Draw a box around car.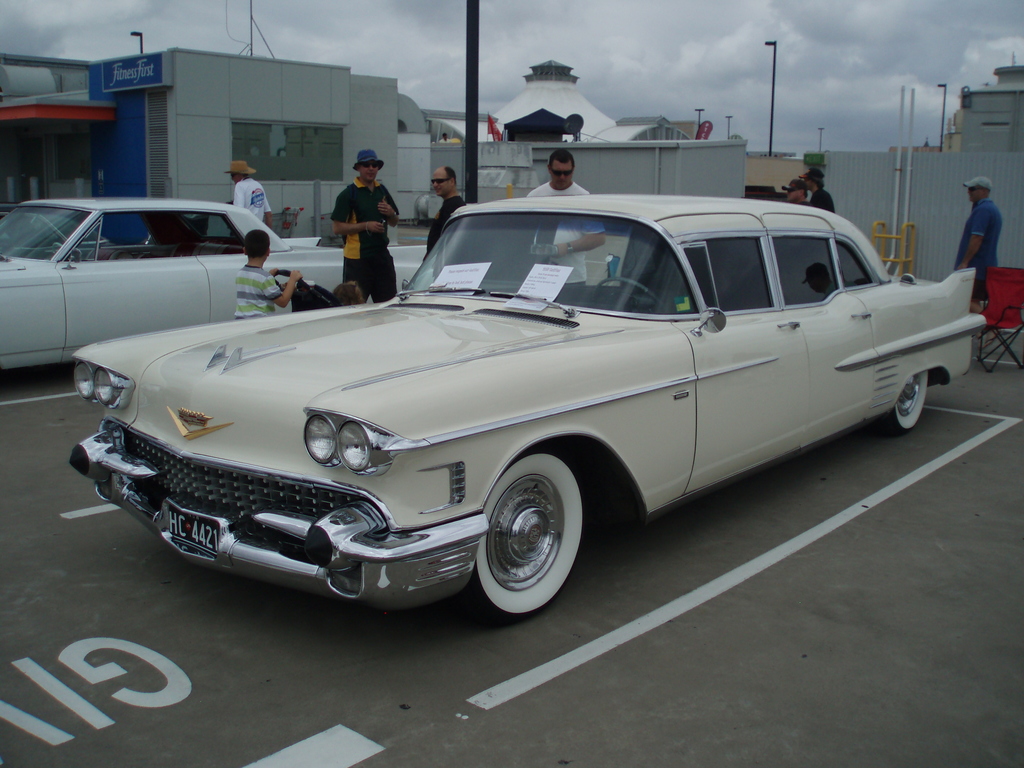
box(0, 202, 79, 243).
